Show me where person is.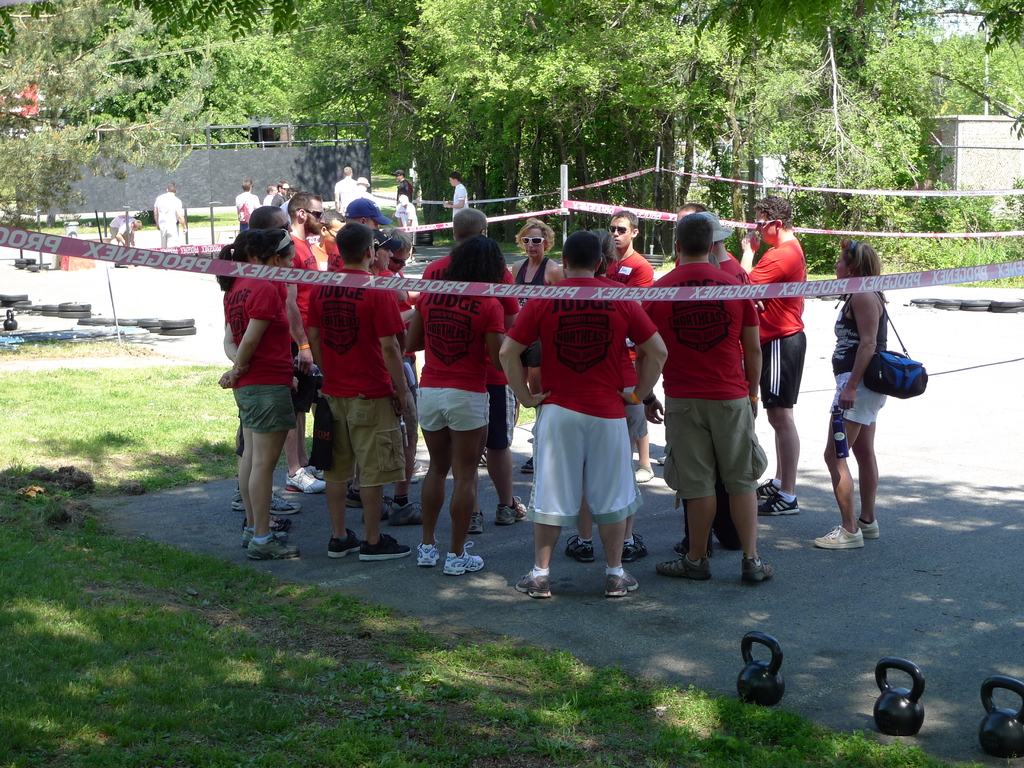
person is at crop(234, 177, 259, 237).
